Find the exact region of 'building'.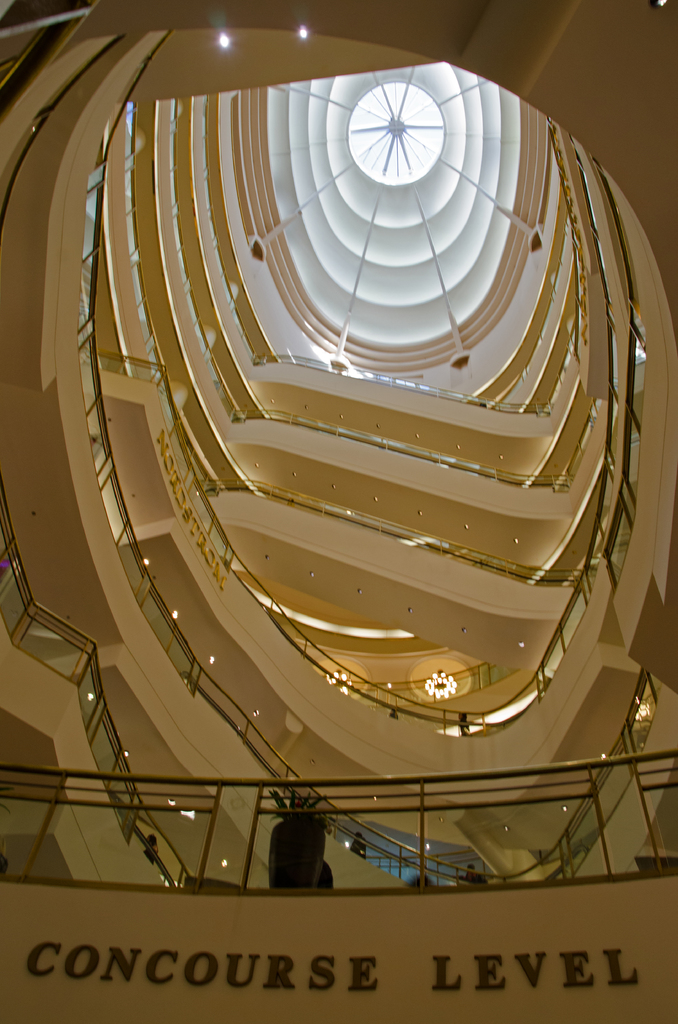
Exact region: (0,0,677,1023).
